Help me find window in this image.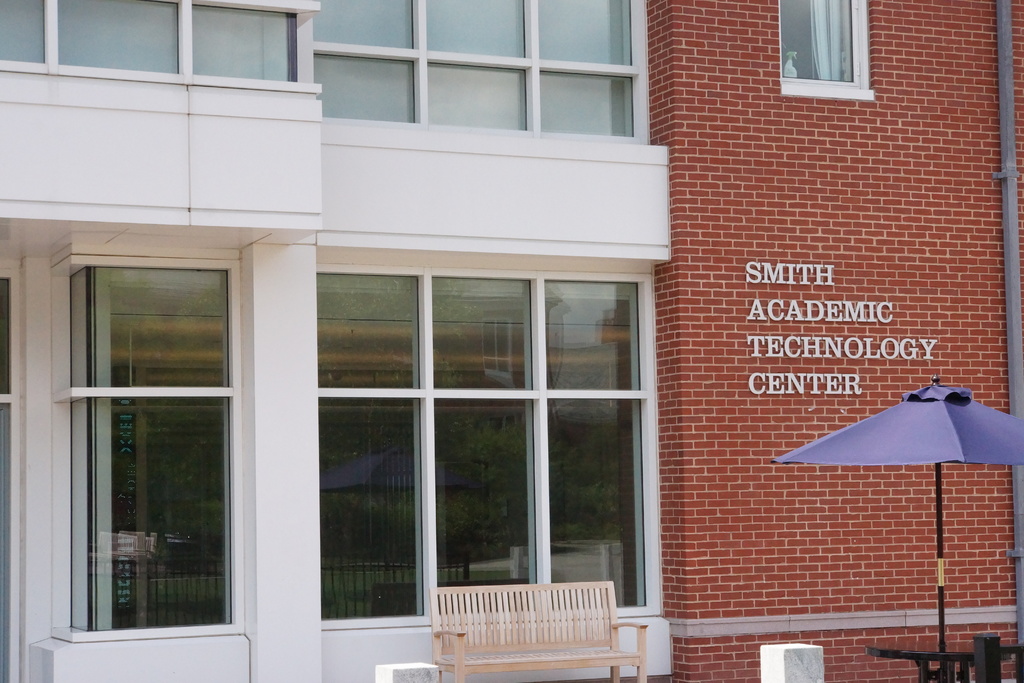
Found it: box(321, 254, 657, 619).
